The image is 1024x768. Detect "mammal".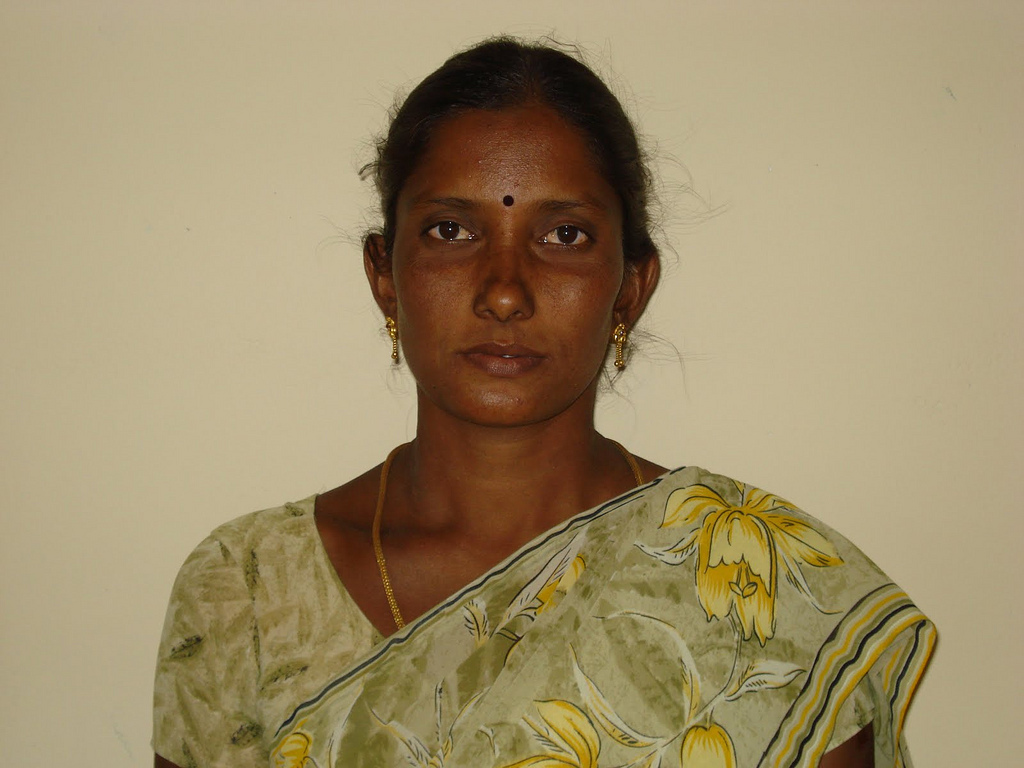
Detection: <box>152,37,941,767</box>.
